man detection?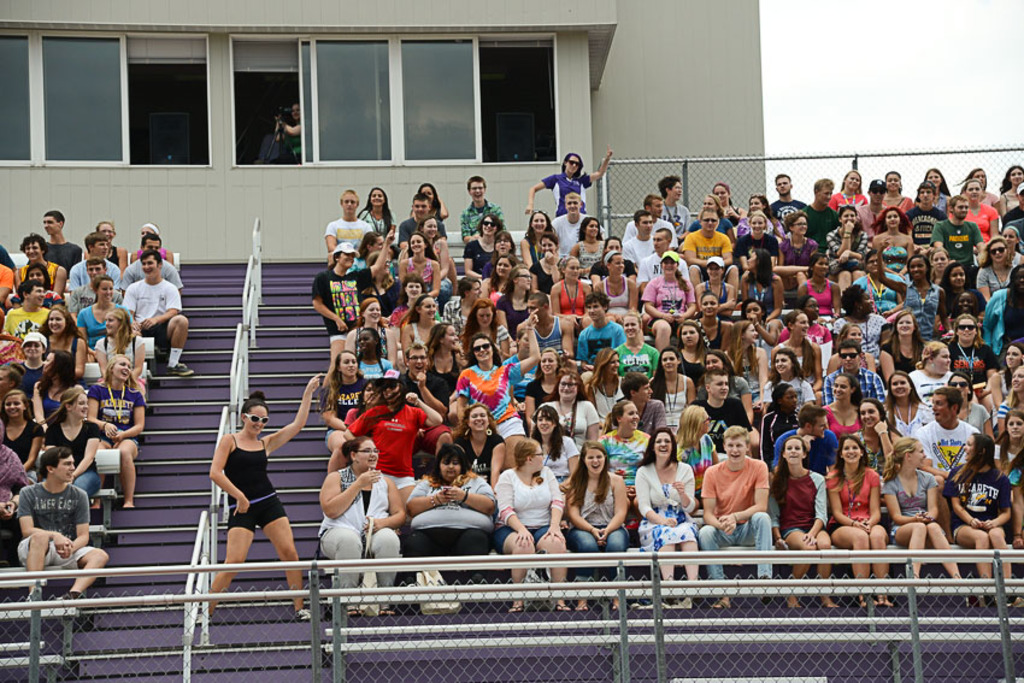
rect(16, 452, 108, 601)
